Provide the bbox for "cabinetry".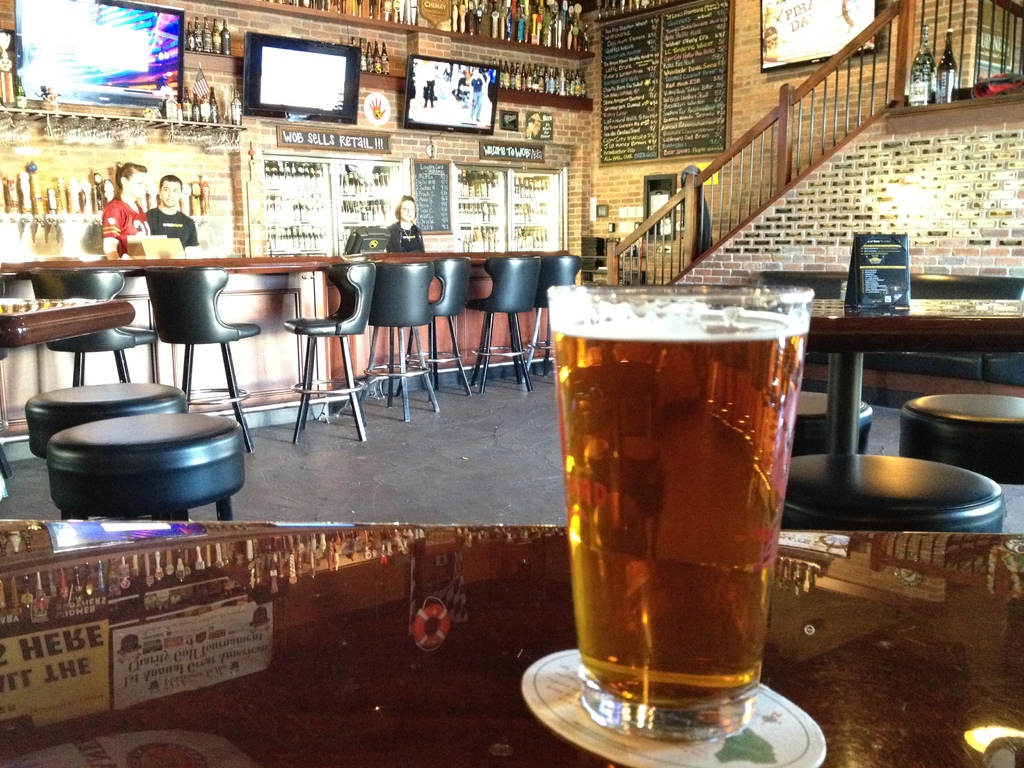
0, 120, 218, 223.
